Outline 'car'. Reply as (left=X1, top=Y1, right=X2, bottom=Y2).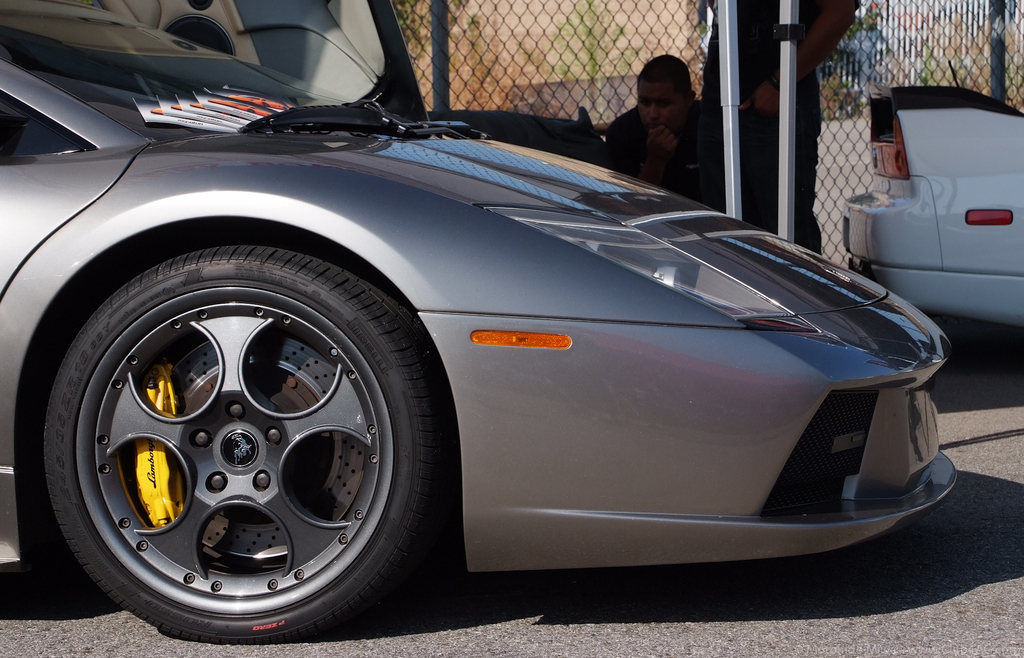
(left=0, top=0, right=961, bottom=643).
